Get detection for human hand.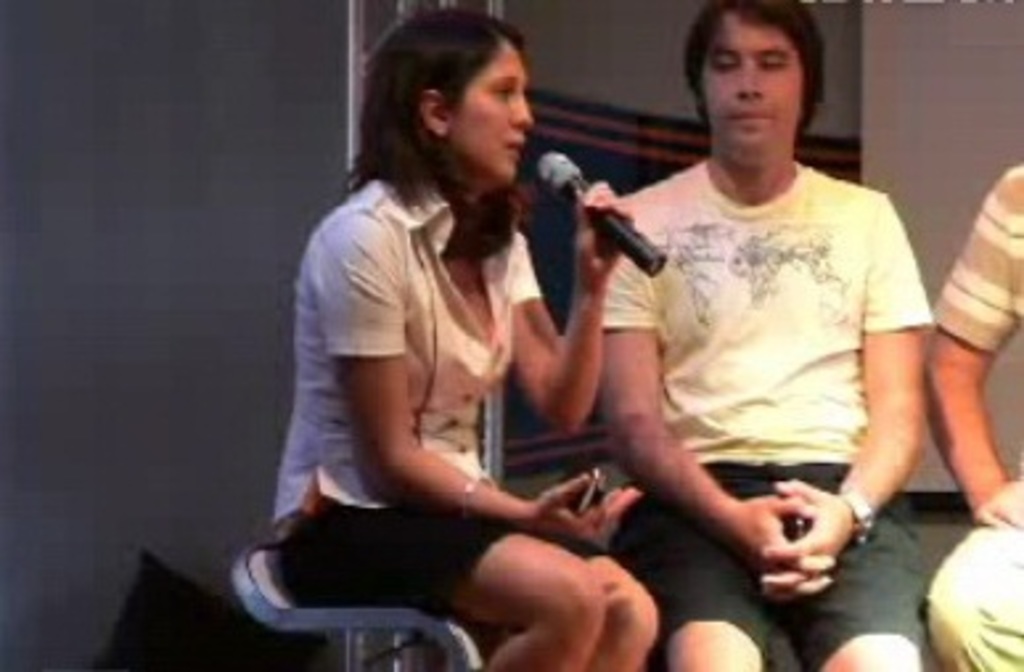
Detection: left=572, top=183, right=635, bottom=283.
